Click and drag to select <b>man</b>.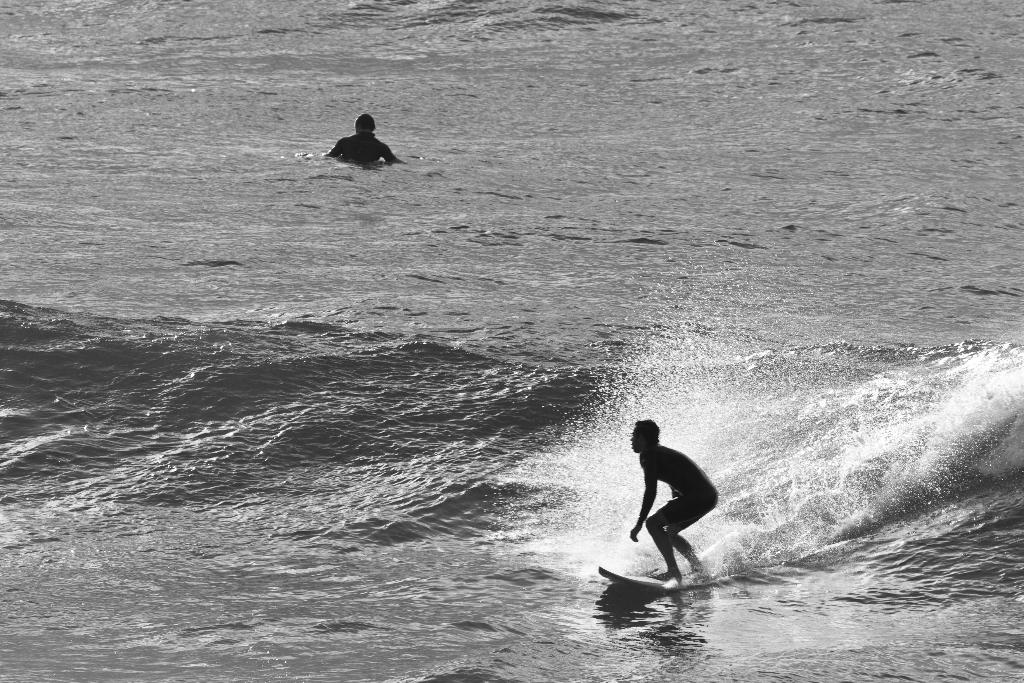
Selection: [328, 112, 394, 168].
